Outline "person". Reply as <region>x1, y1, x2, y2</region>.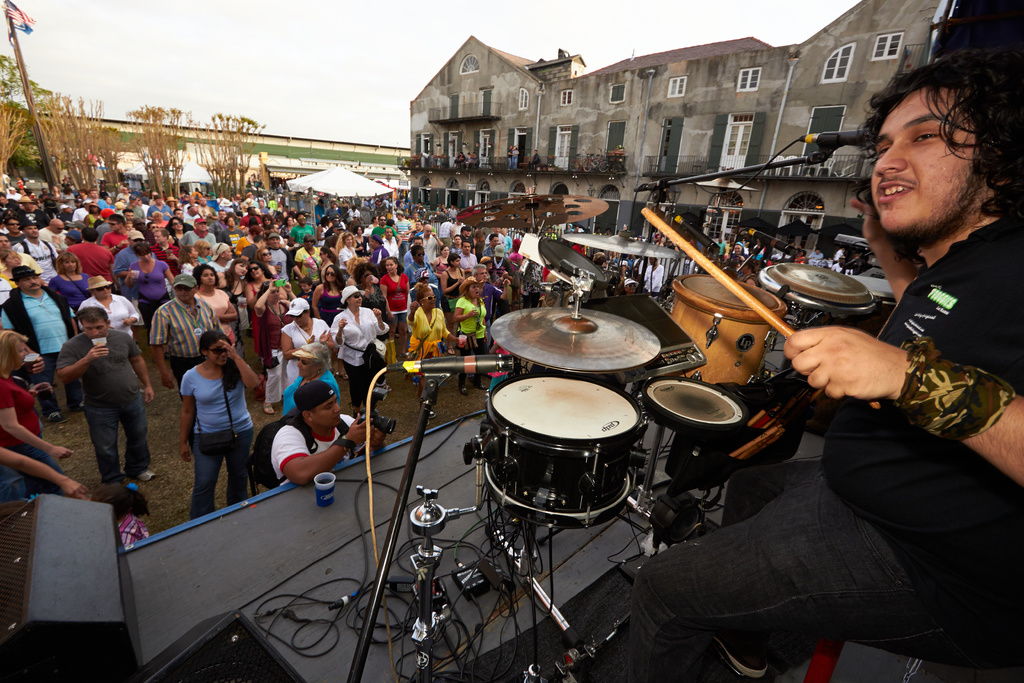
<region>147, 228, 180, 274</region>.
